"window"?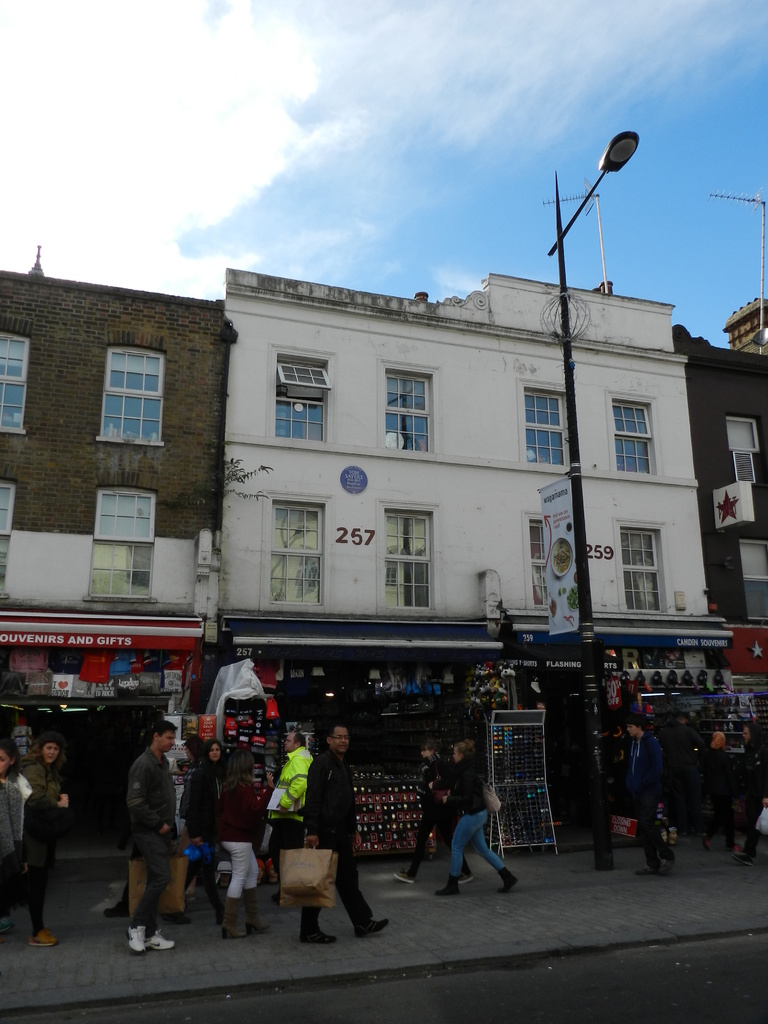
detection(386, 575, 433, 620)
